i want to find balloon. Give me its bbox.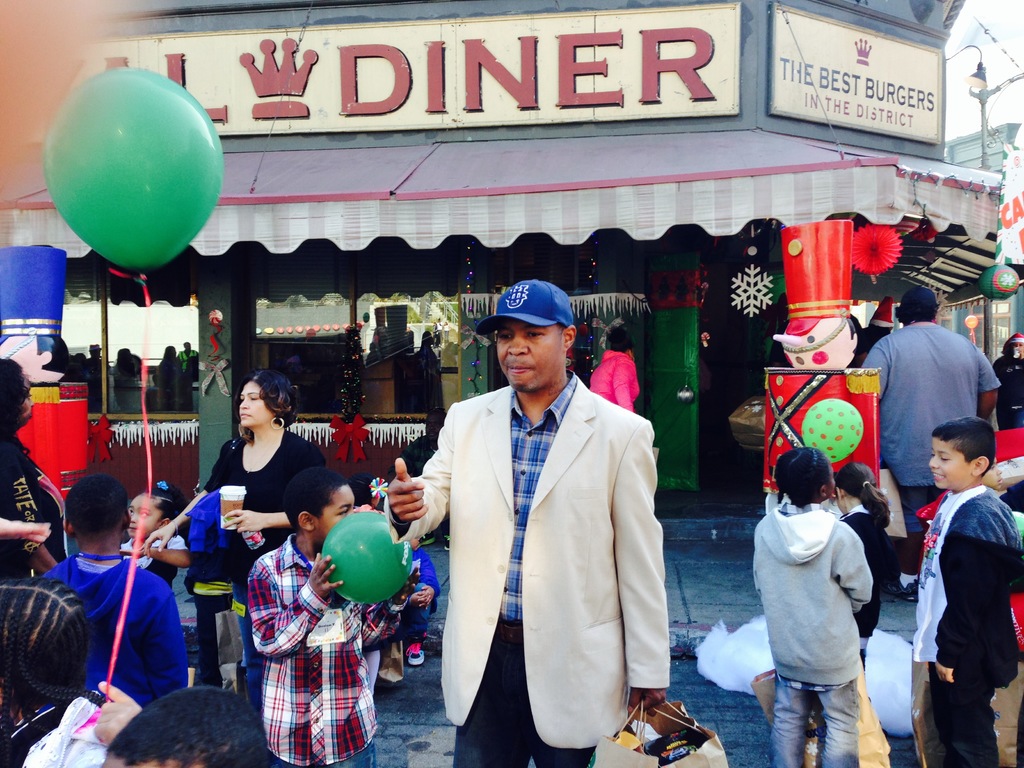
box=[980, 264, 1021, 299].
